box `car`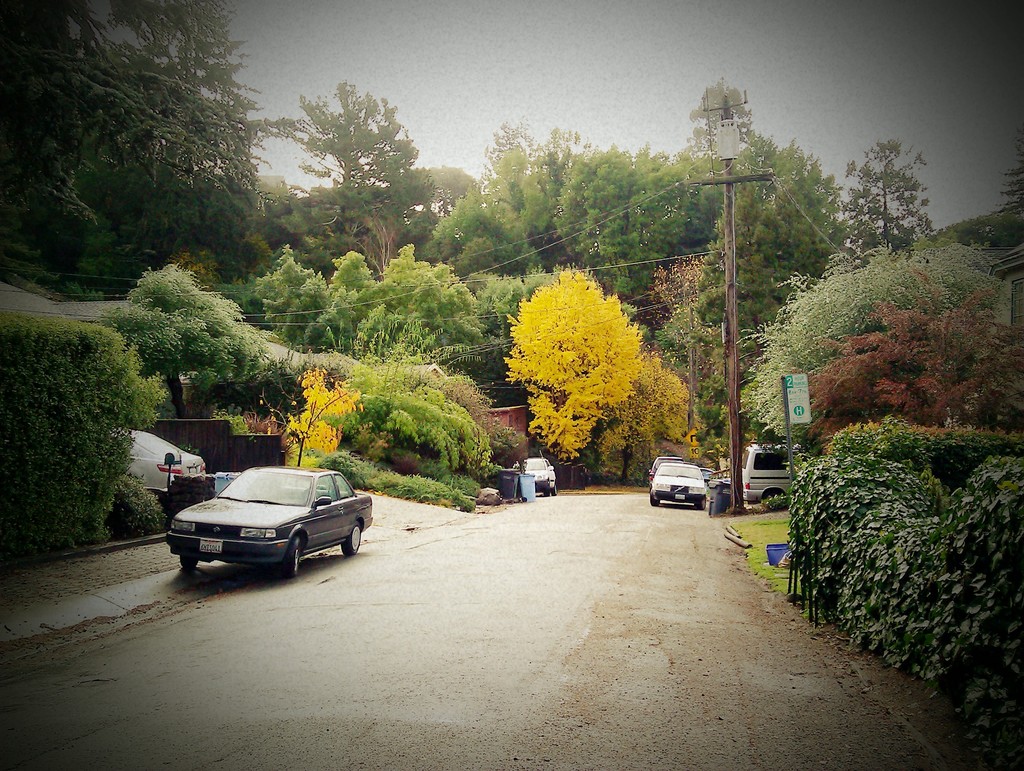
bbox=(641, 453, 680, 485)
